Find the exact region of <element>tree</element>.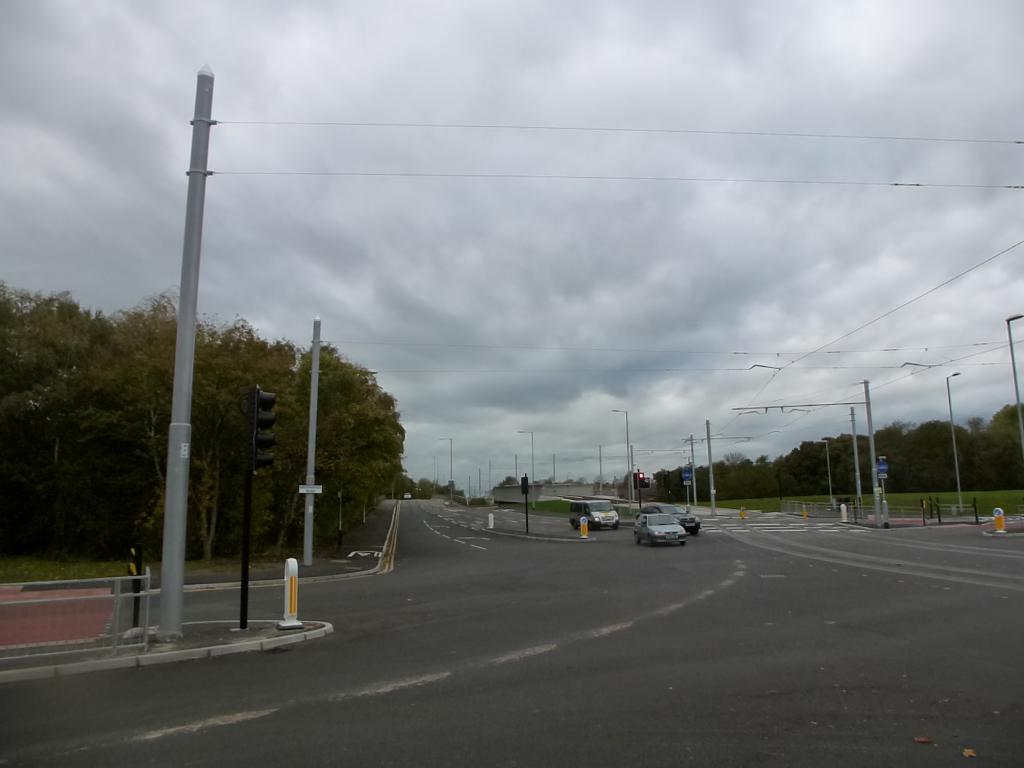
Exact region: <bbox>902, 415, 972, 488</bbox>.
